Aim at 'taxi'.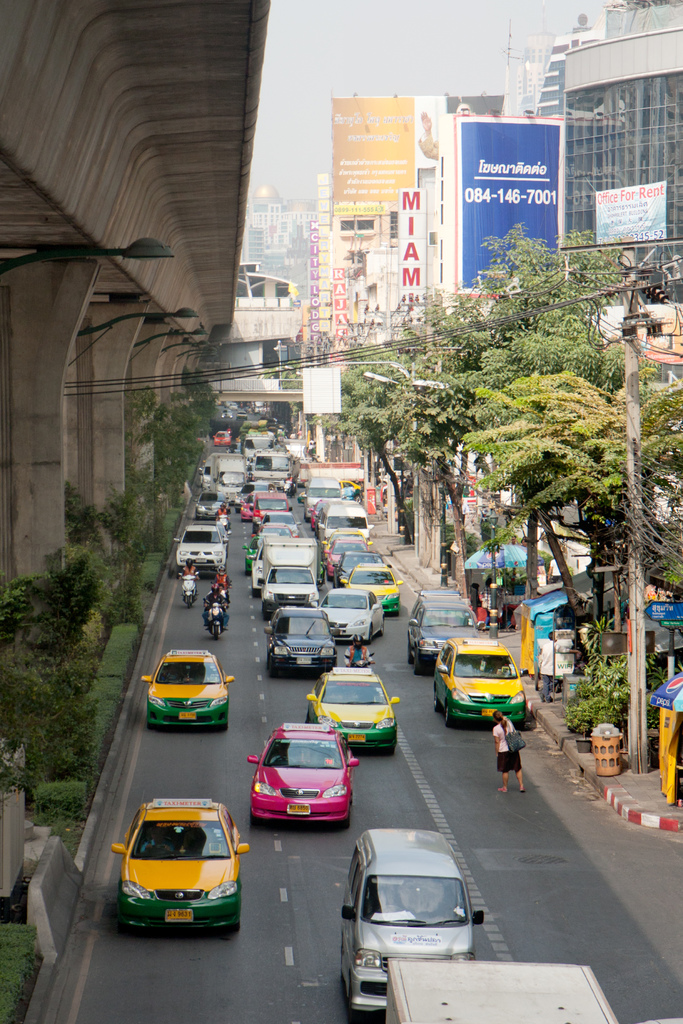
Aimed at <box>318,533,375,566</box>.
